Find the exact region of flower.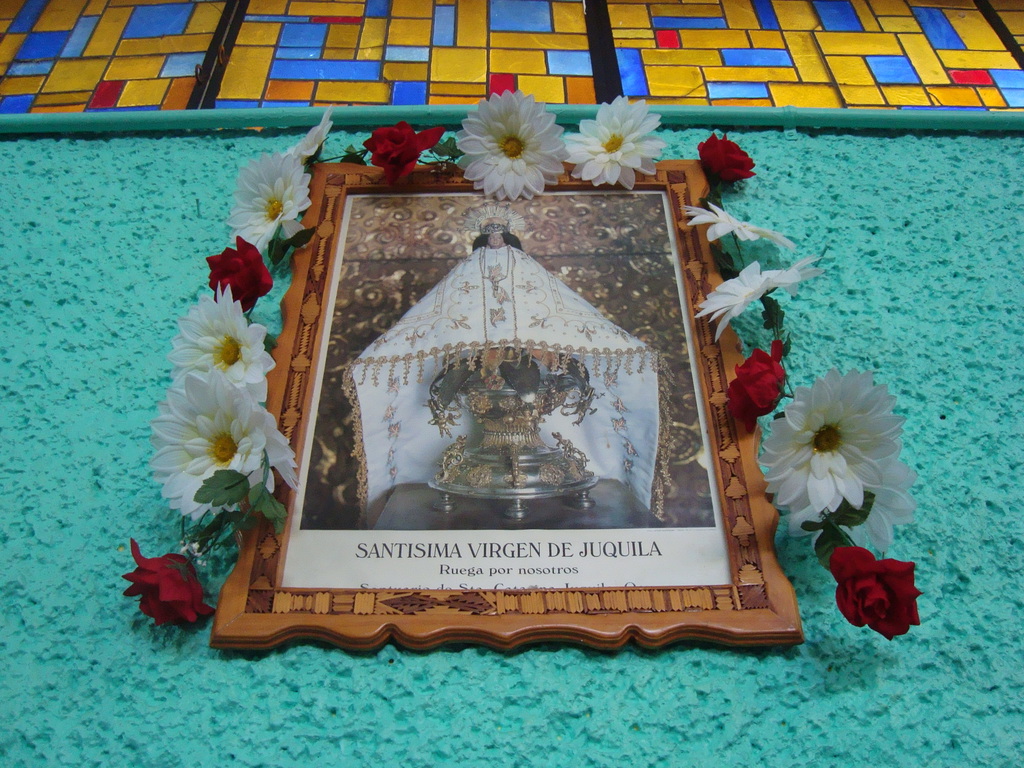
Exact region: 202/237/271/311.
